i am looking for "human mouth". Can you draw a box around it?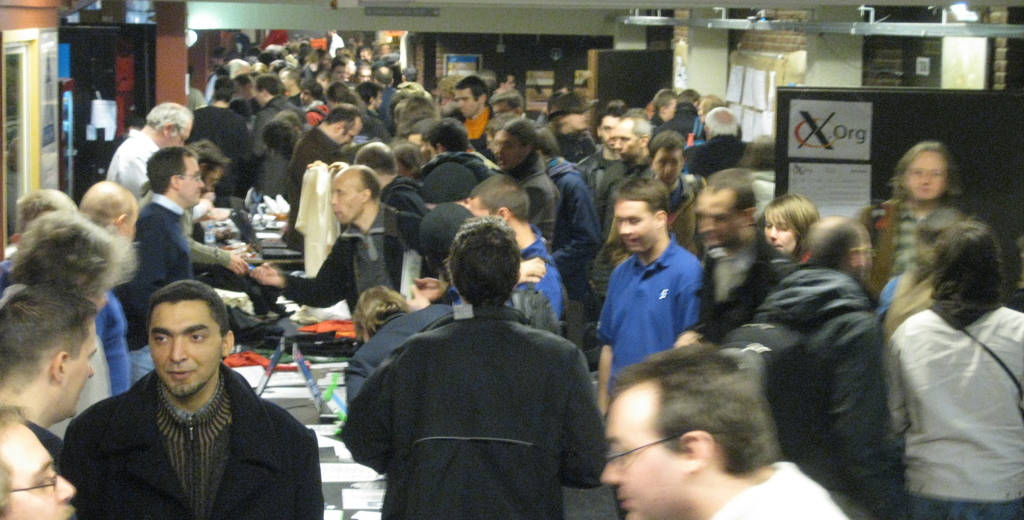
Sure, the bounding box is (195,189,201,193).
